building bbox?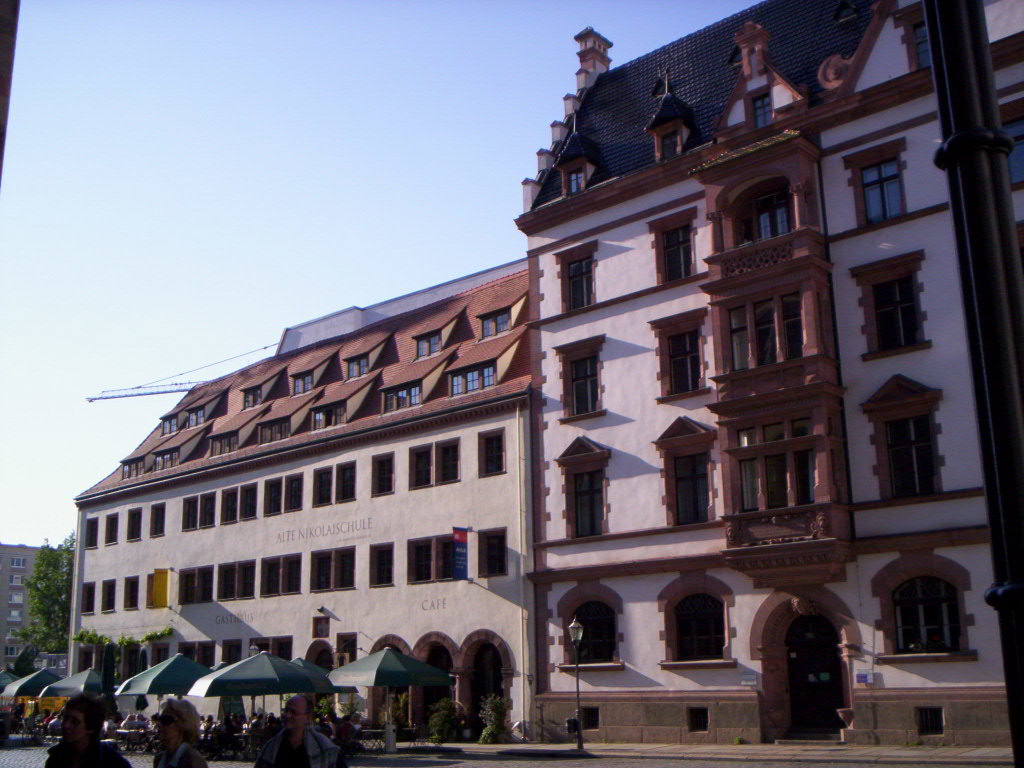
<box>516,0,1023,741</box>
